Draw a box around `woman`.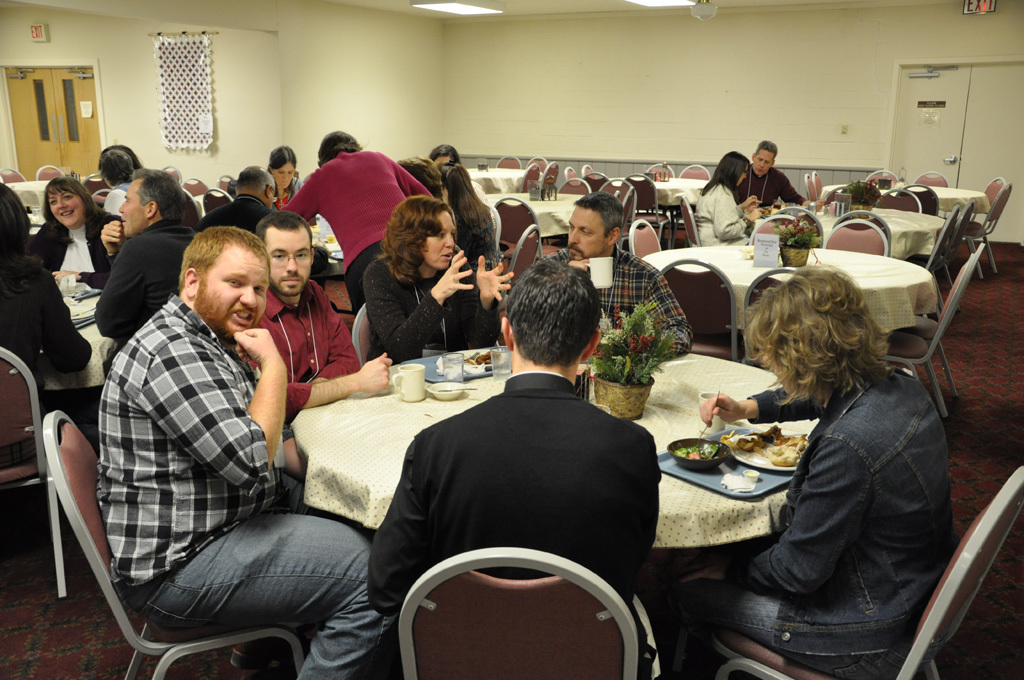
[x1=0, y1=186, x2=102, y2=463].
